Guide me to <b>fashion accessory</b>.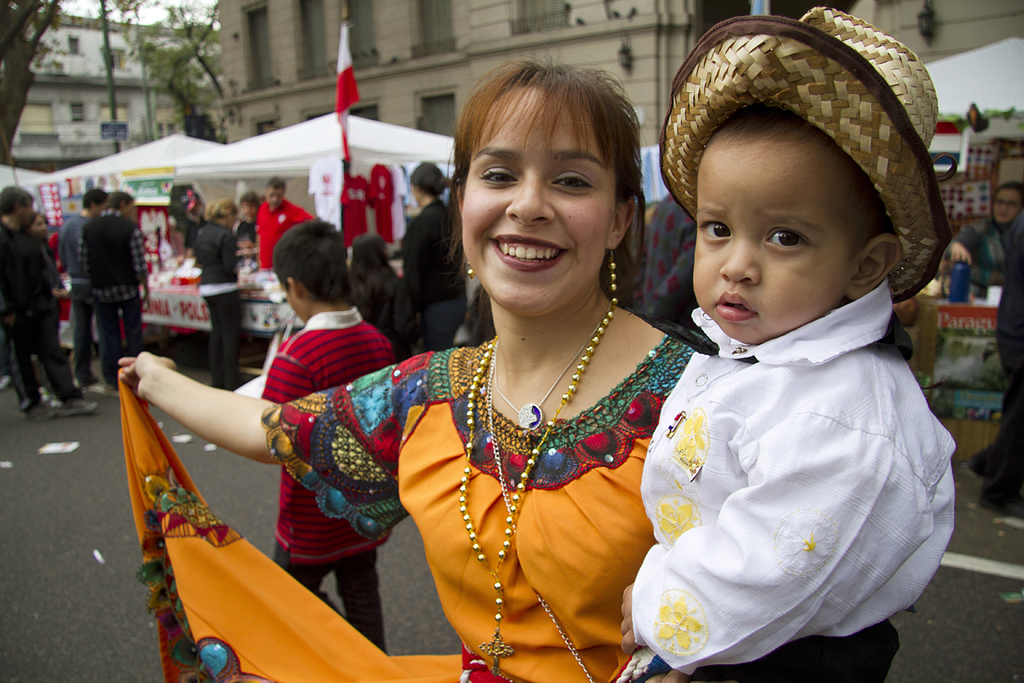
Guidance: <region>465, 265, 477, 276</region>.
